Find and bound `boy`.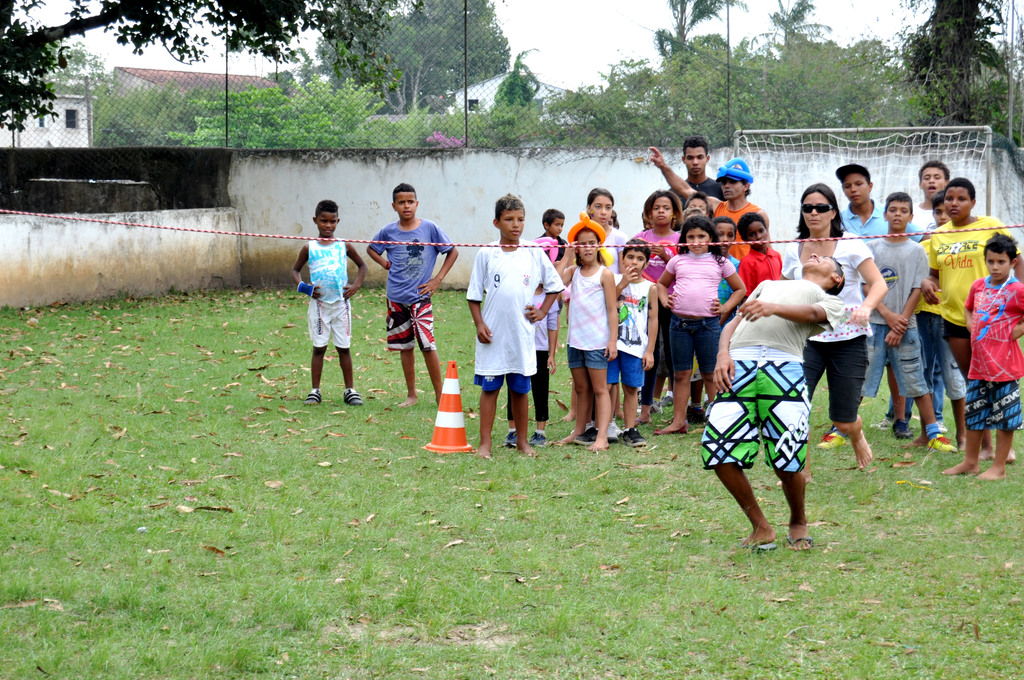
Bound: left=536, top=208, right=566, bottom=352.
